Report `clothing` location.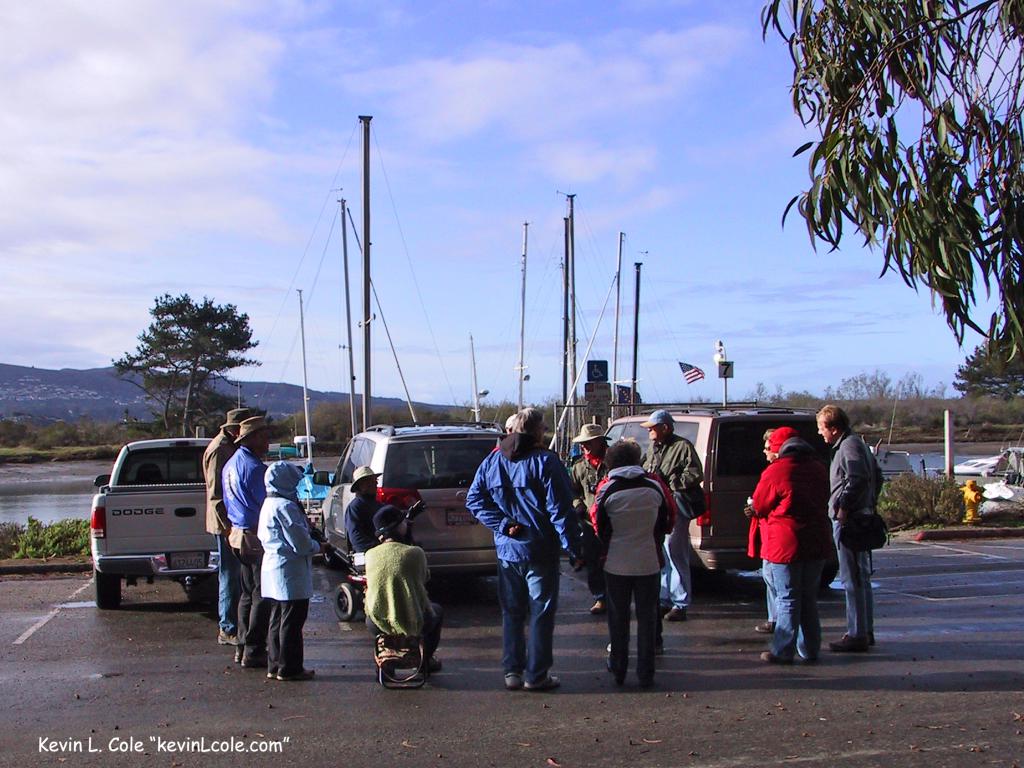
Report: [x1=258, y1=496, x2=324, y2=664].
